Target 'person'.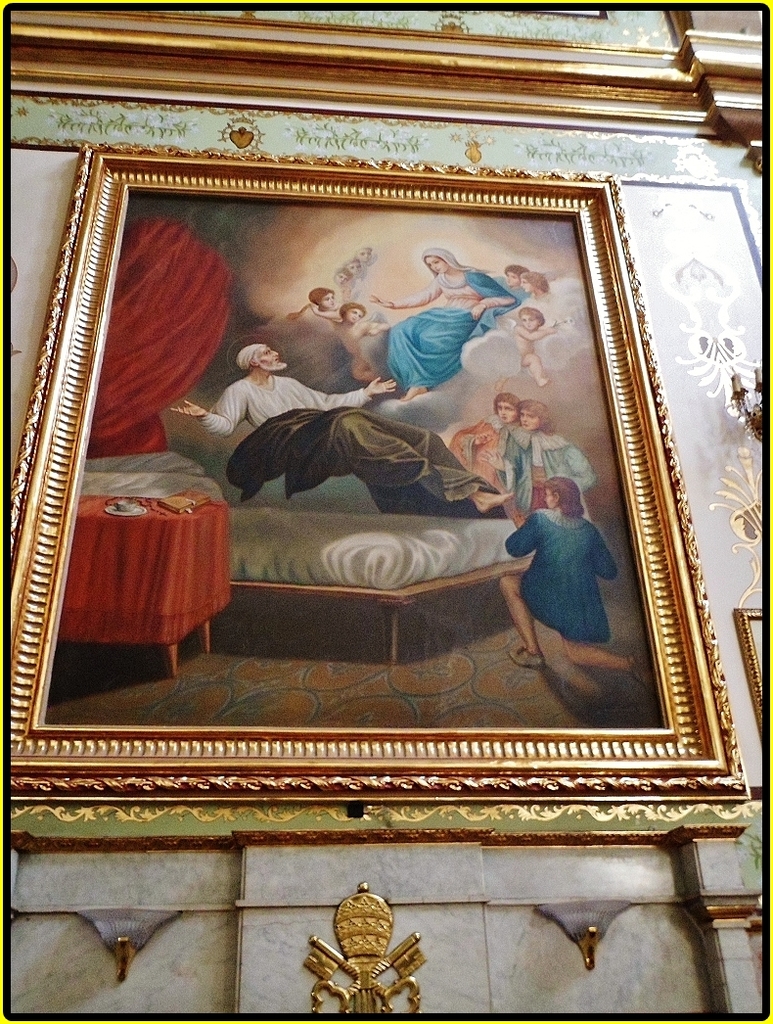
Target region: locate(517, 443, 614, 696).
